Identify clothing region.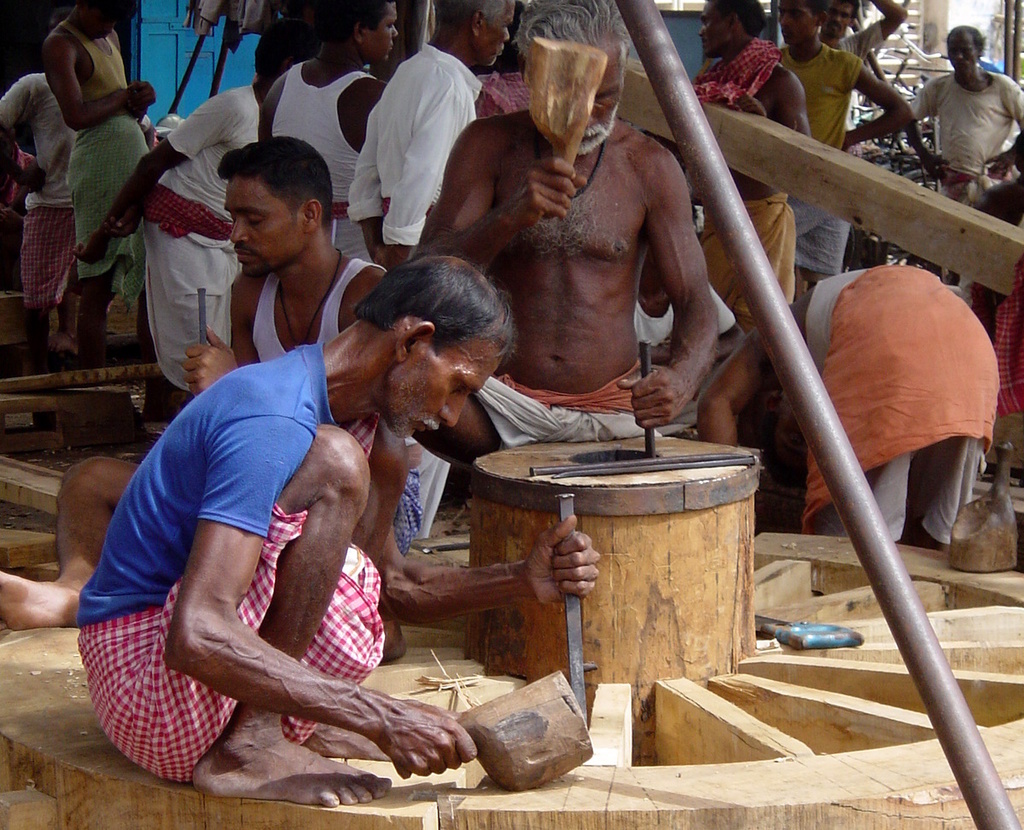
Region: pyautogui.locateOnScreen(73, 23, 155, 301).
